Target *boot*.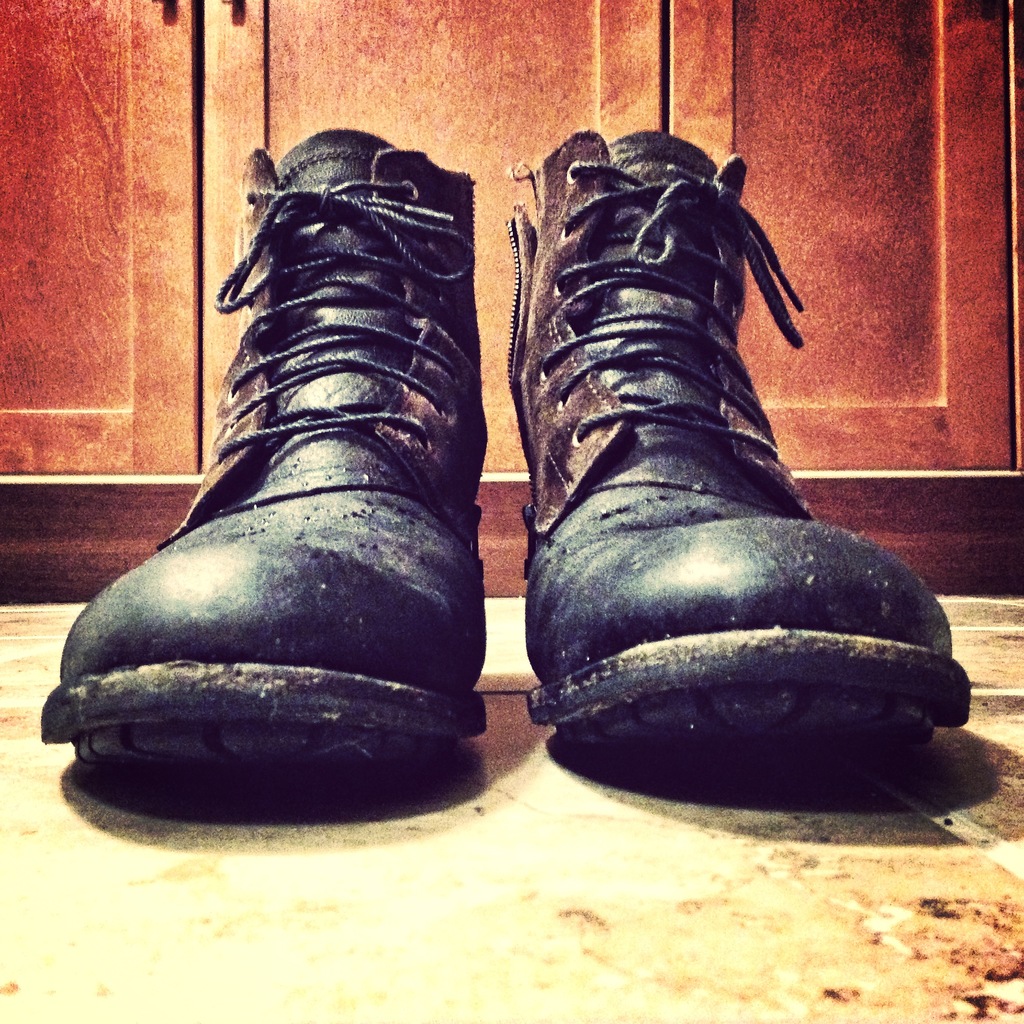
Target region: <region>501, 137, 979, 782</region>.
